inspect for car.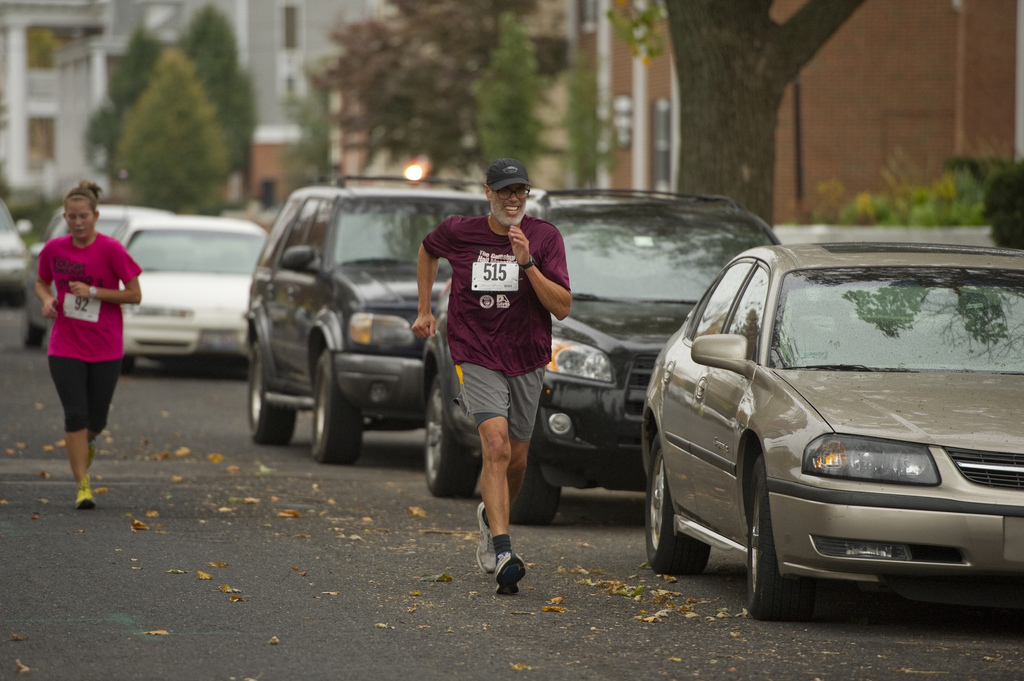
Inspection: detection(245, 176, 479, 462).
